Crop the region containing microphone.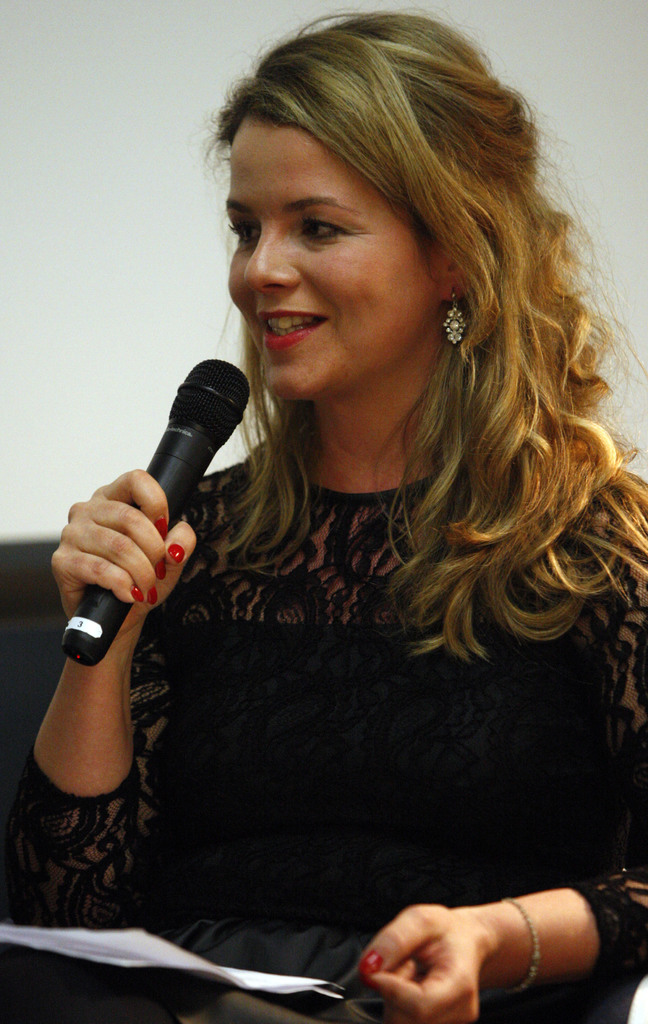
Crop region: locate(62, 357, 250, 669).
